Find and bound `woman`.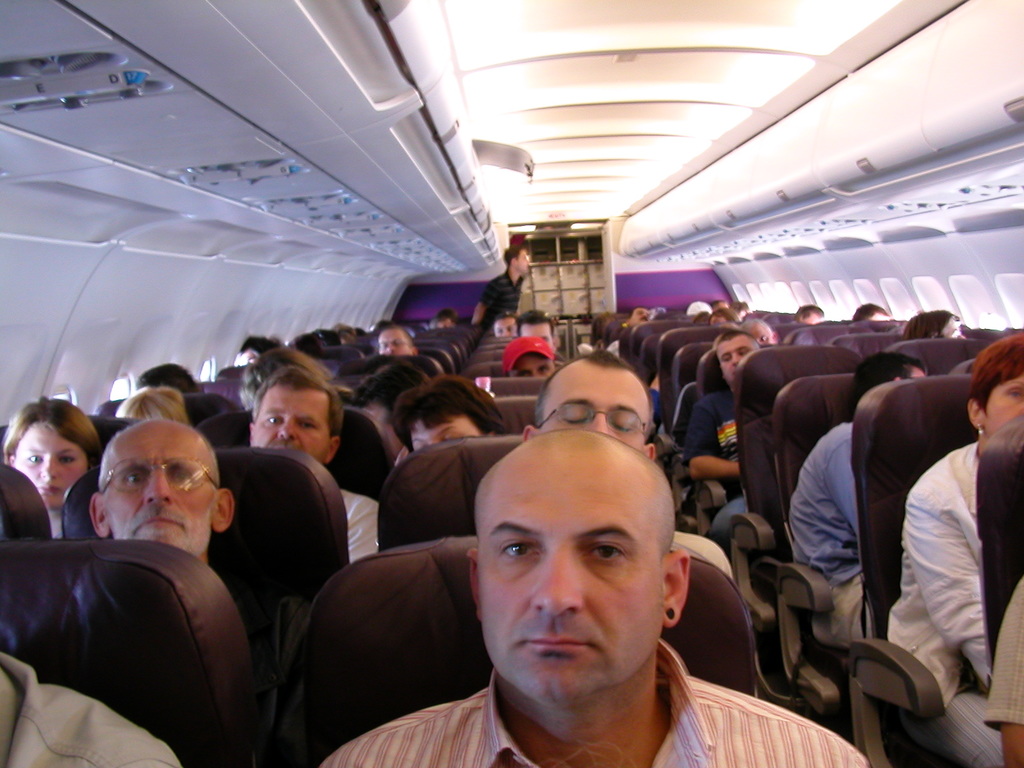
Bound: pyautogui.locateOnScreen(386, 373, 515, 454).
